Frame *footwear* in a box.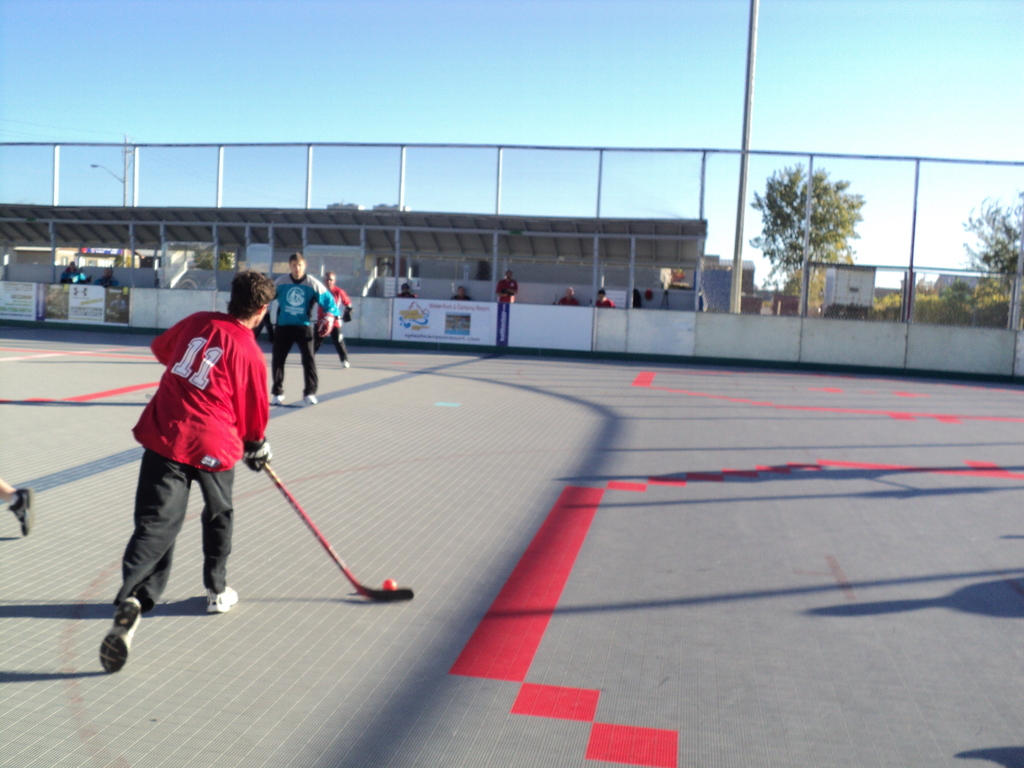
x1=78 y1=591 x2=142 y2=673.
